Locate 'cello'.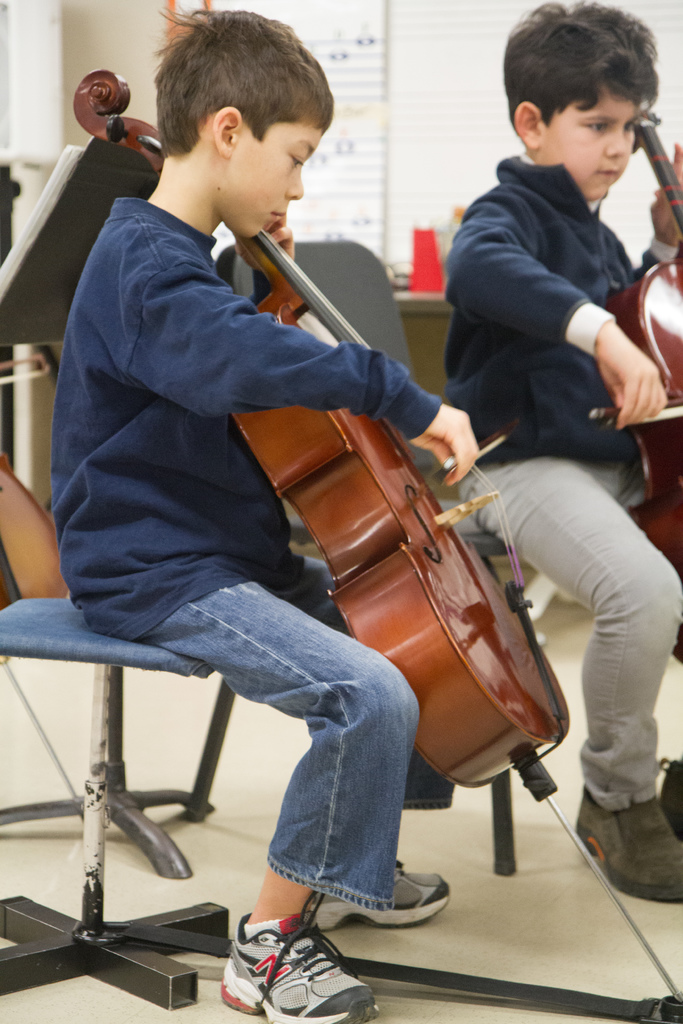
Bounding box: 582/95/682/678.
